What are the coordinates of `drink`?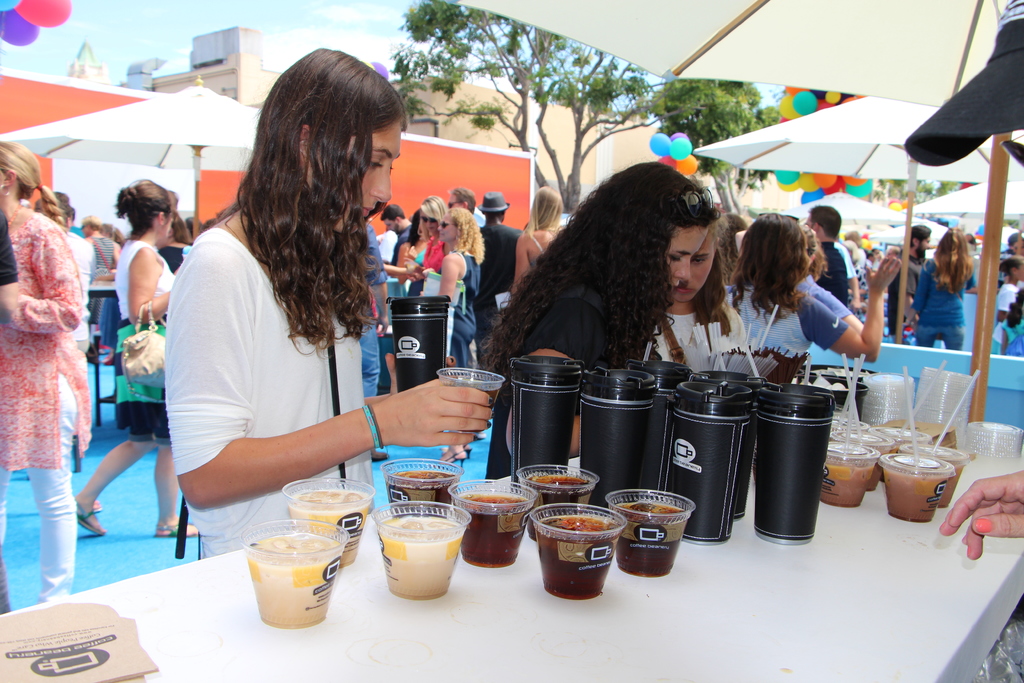
detection(246, 532, 343, 630).
